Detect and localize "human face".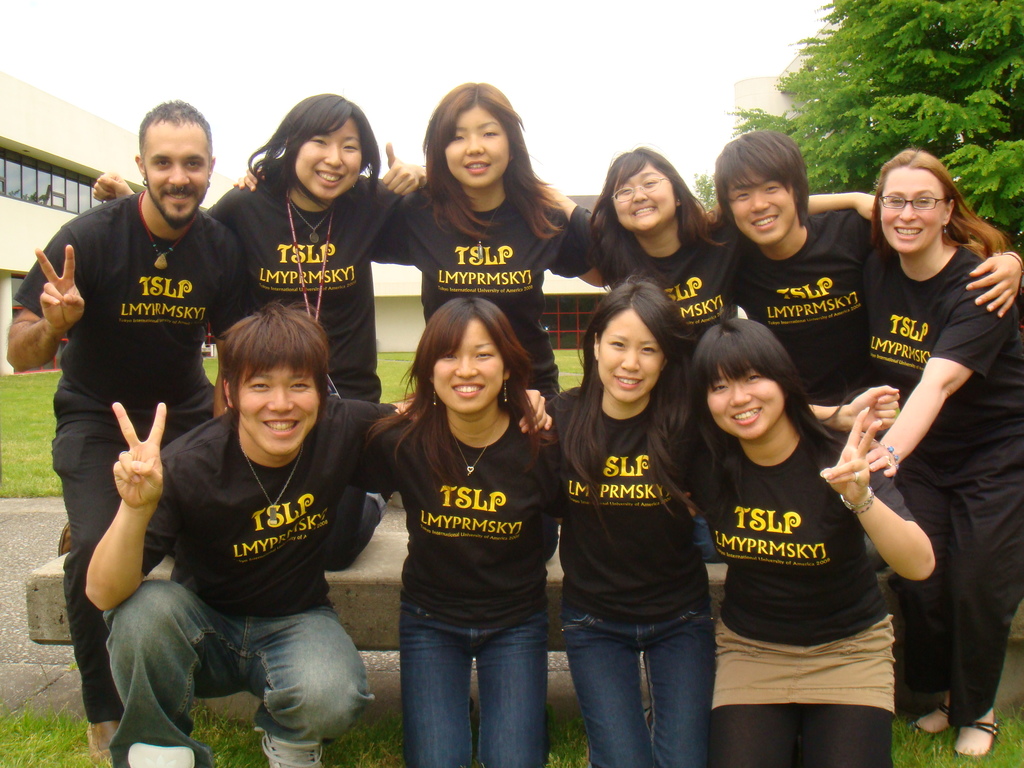
Localized at region(144, 121, 214, 224).
